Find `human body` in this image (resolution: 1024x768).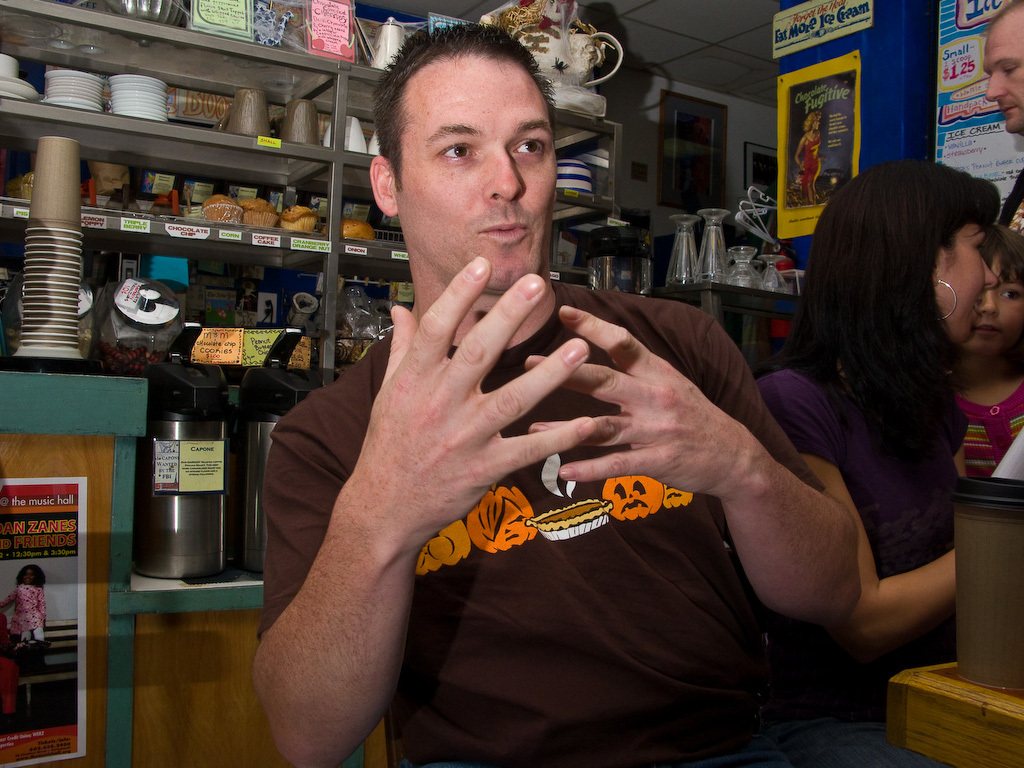
x1=233 y1=142 x2=894 y2=762.
